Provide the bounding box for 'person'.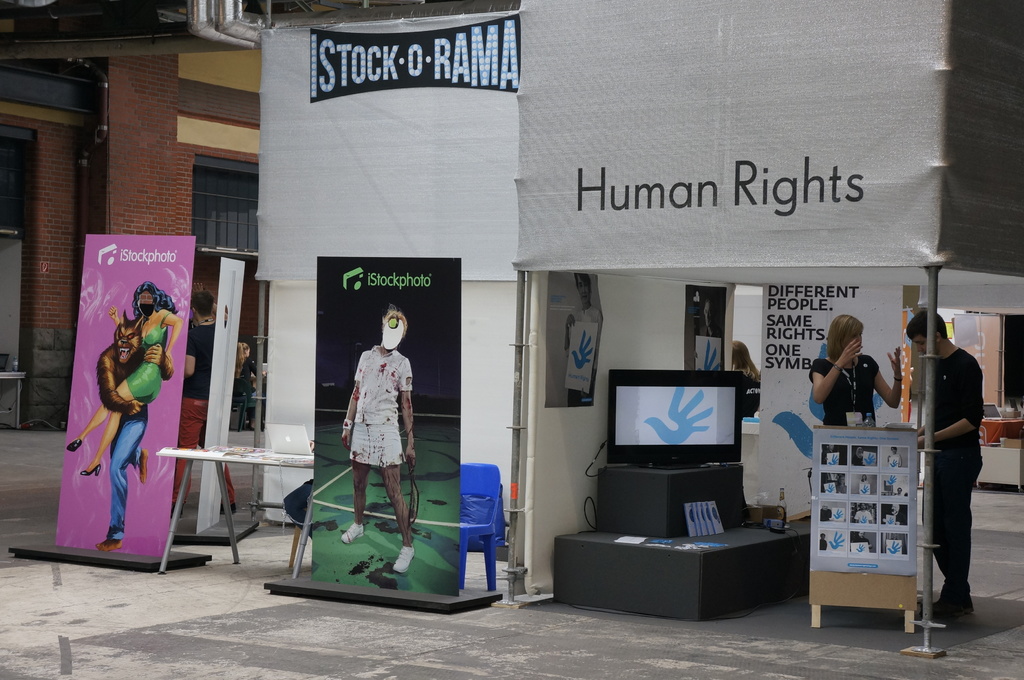
[68,282,180,478].
